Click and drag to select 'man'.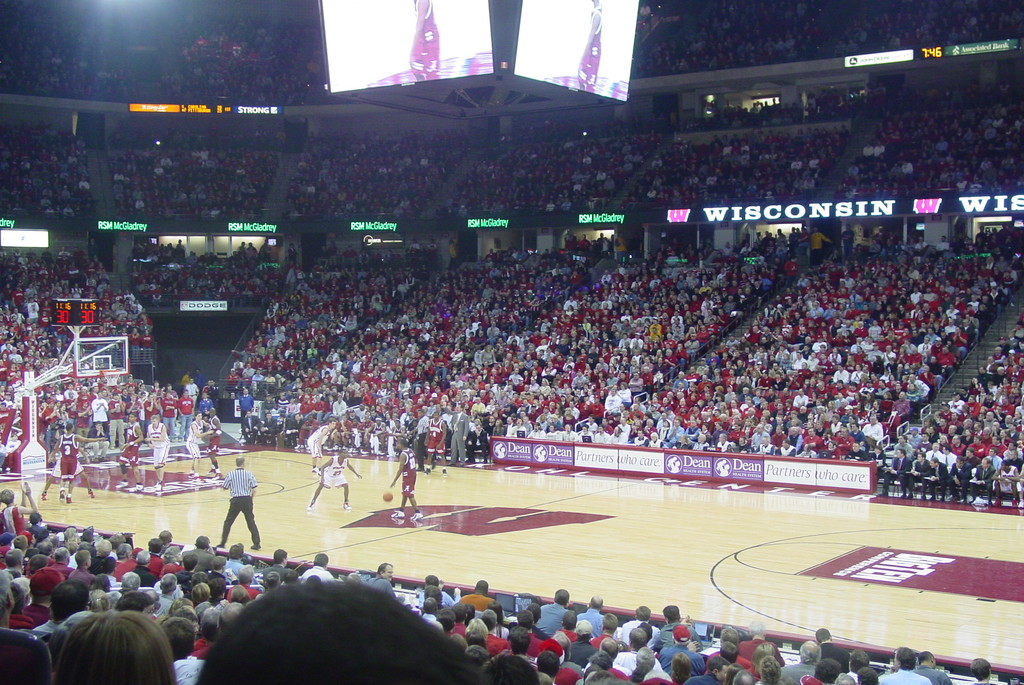
Selection: {"left": 806, "top": 227, "right": 833, "bottom": 262}.
